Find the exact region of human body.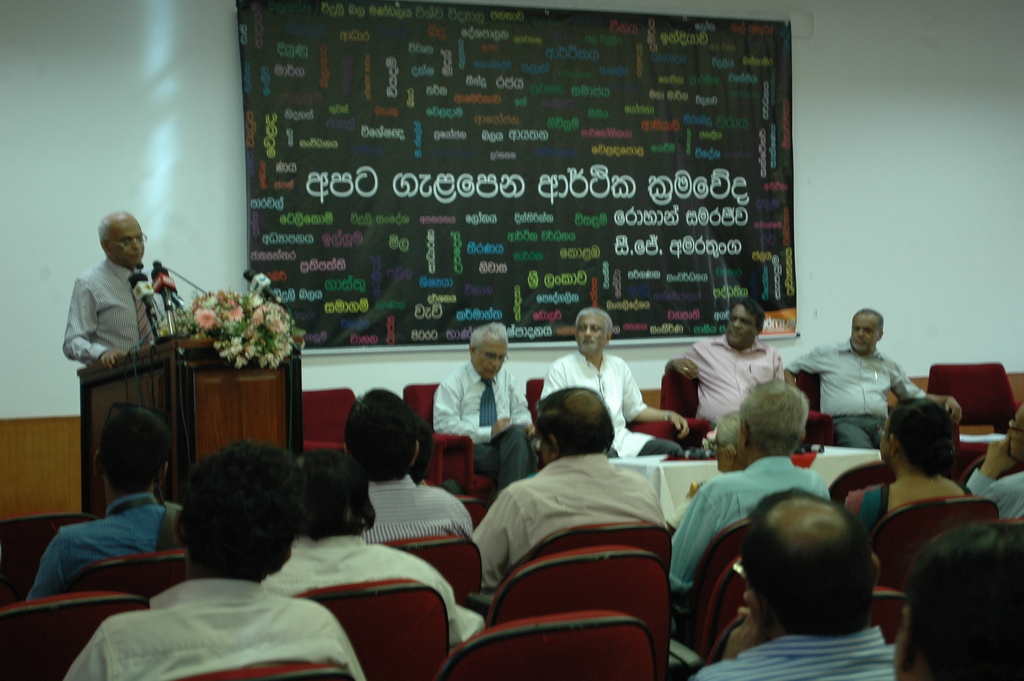
Exact region: [left=680, top=496, right=899, bottom=680].
